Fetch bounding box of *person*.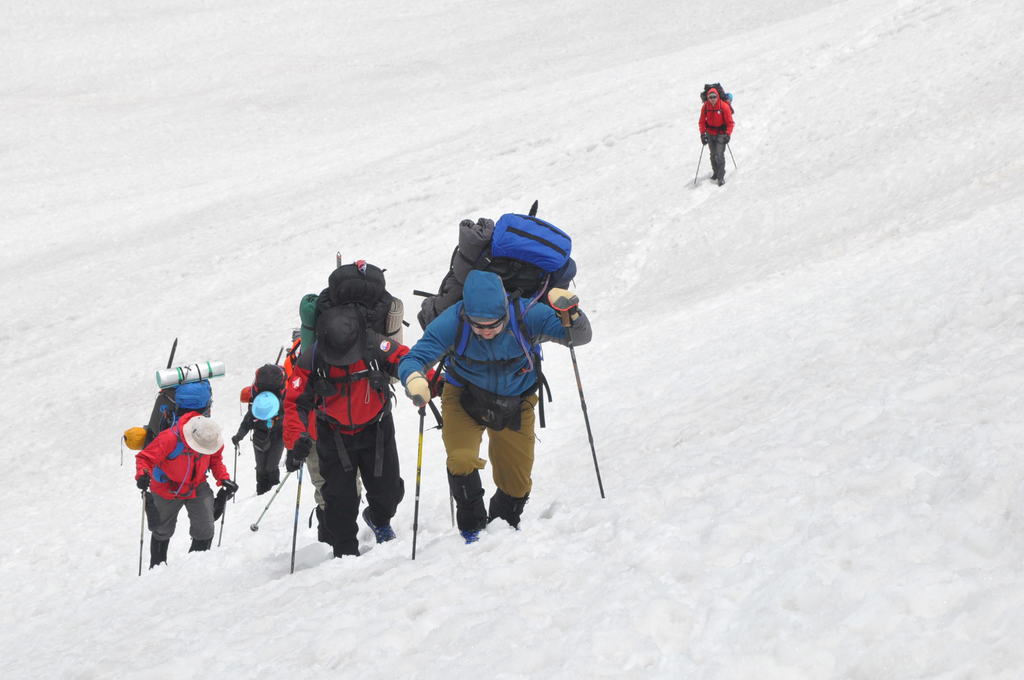
Bbox: <bbox>387, 262, 592, 543</bbox>.
